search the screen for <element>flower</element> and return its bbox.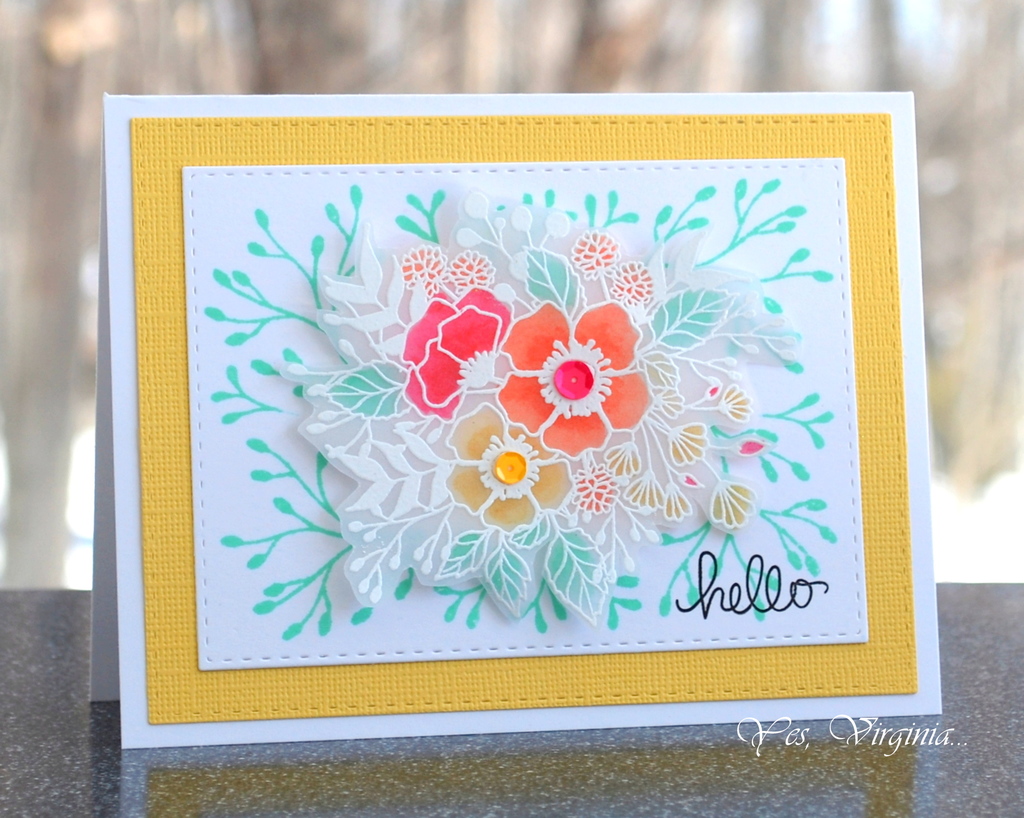
Found: 440/403/577/534.
